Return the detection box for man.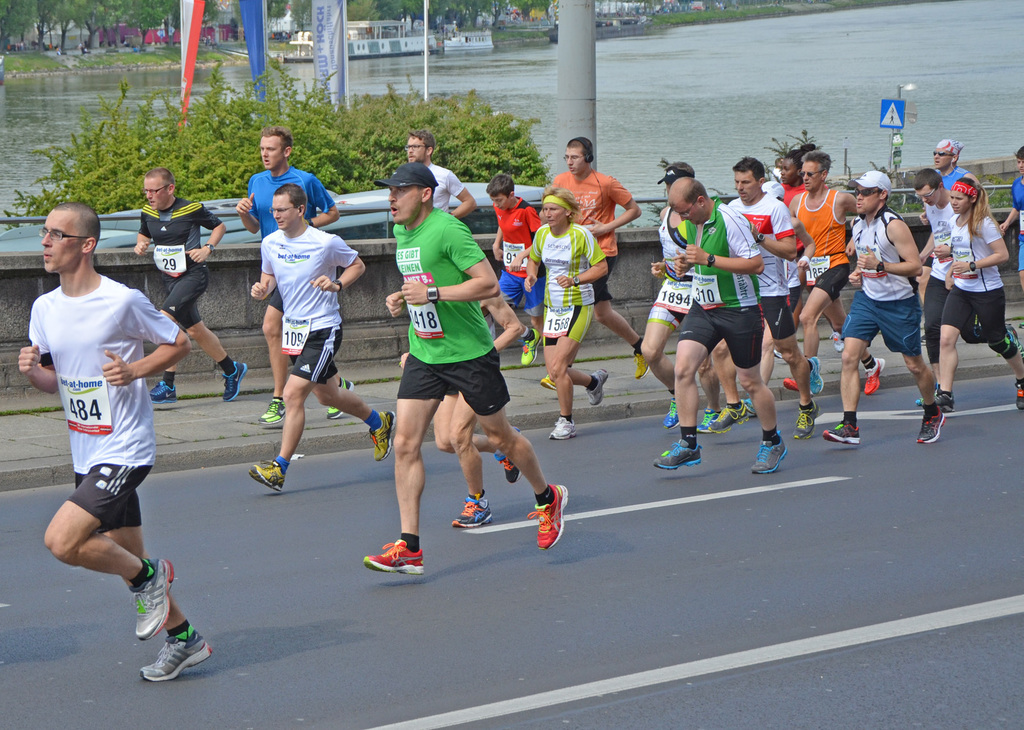
819:168:950:445.
